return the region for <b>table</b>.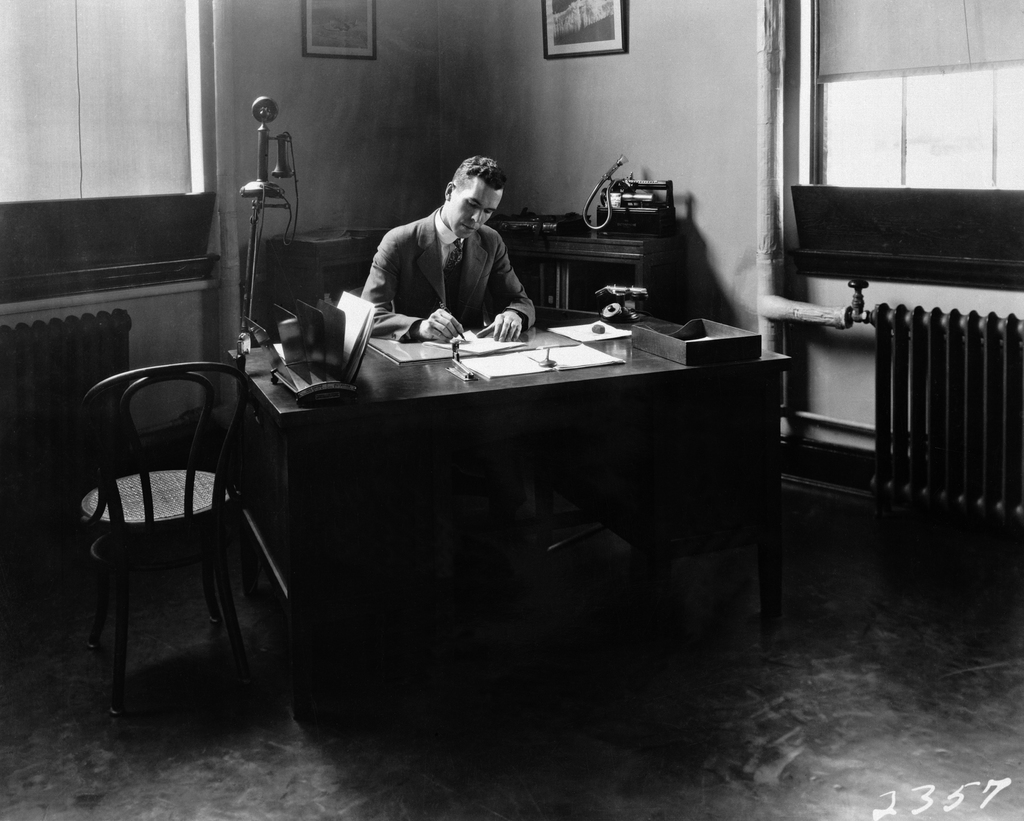
<box>225,315,814,612</box>.
